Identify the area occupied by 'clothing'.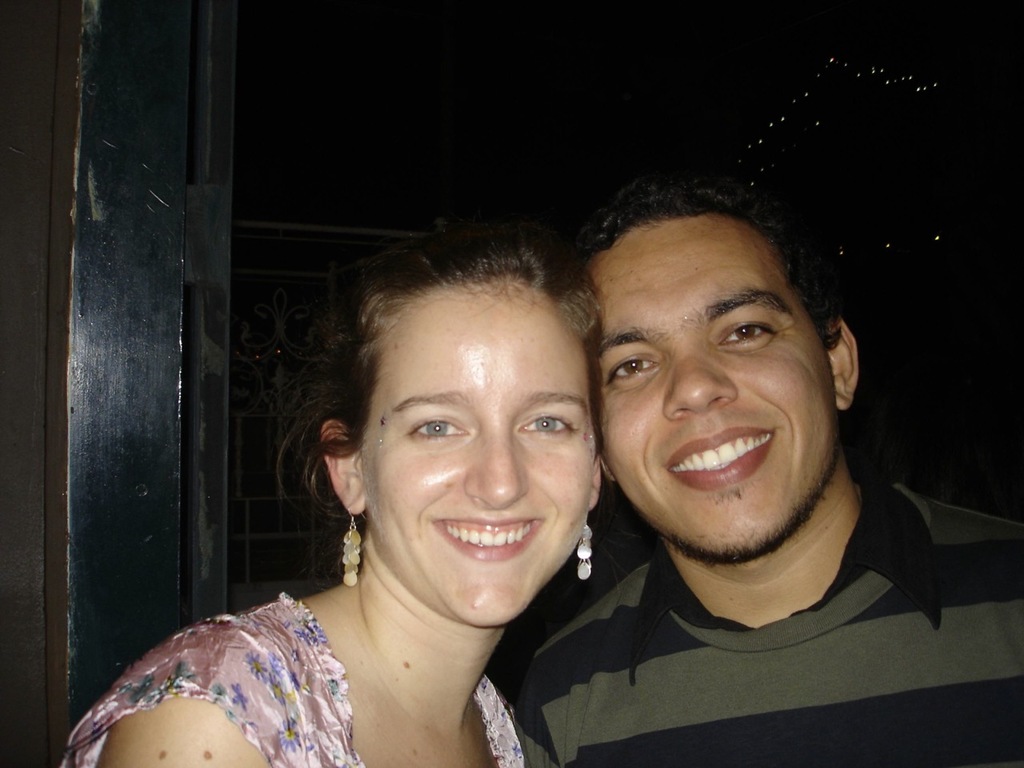
Area: 62, 589, 526, 767.
